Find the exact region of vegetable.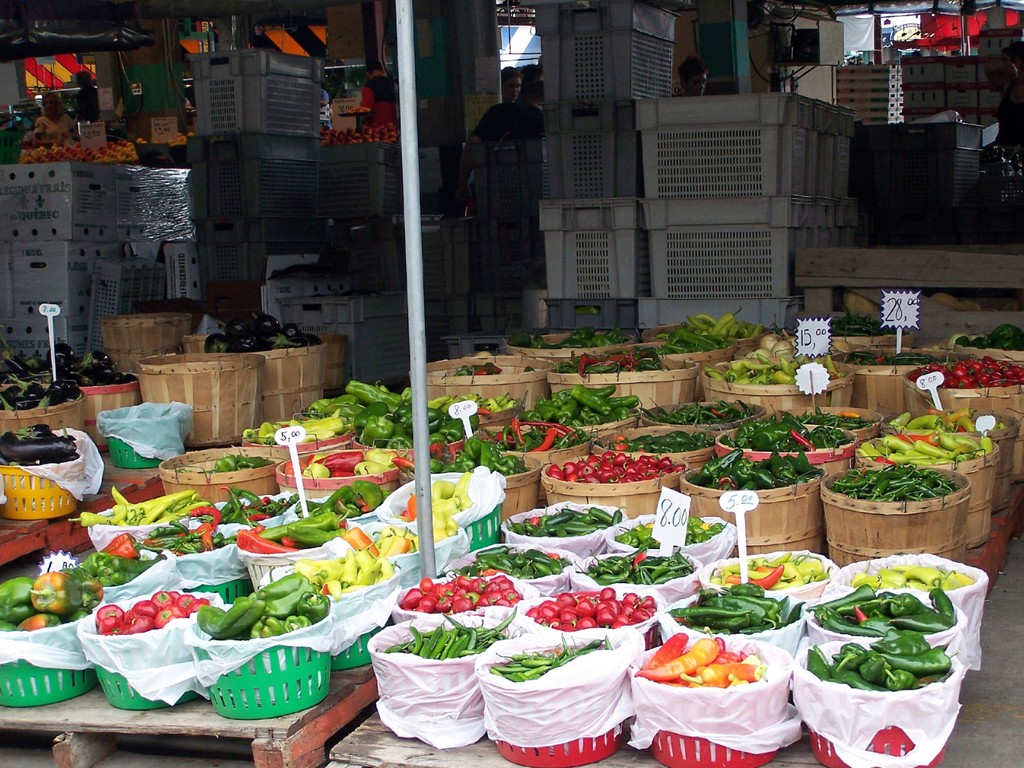
Exact region: (x1=879, y1=646, x2=951, y2=676).
